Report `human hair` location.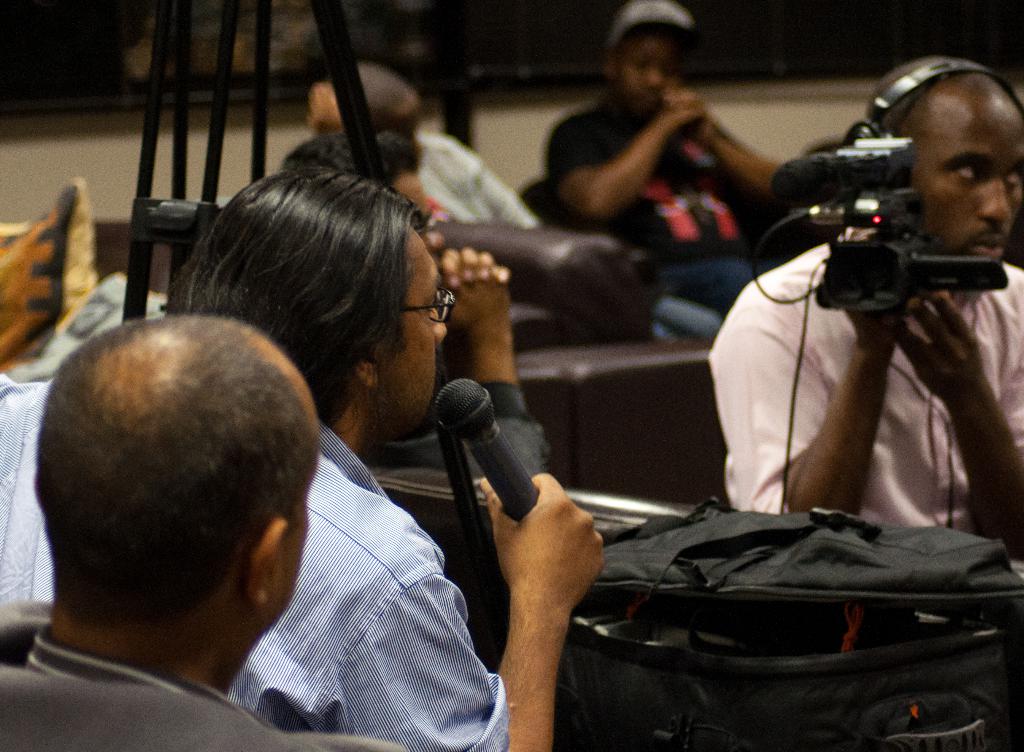
Report: left=37, top=305, right=326, bottom=624.
